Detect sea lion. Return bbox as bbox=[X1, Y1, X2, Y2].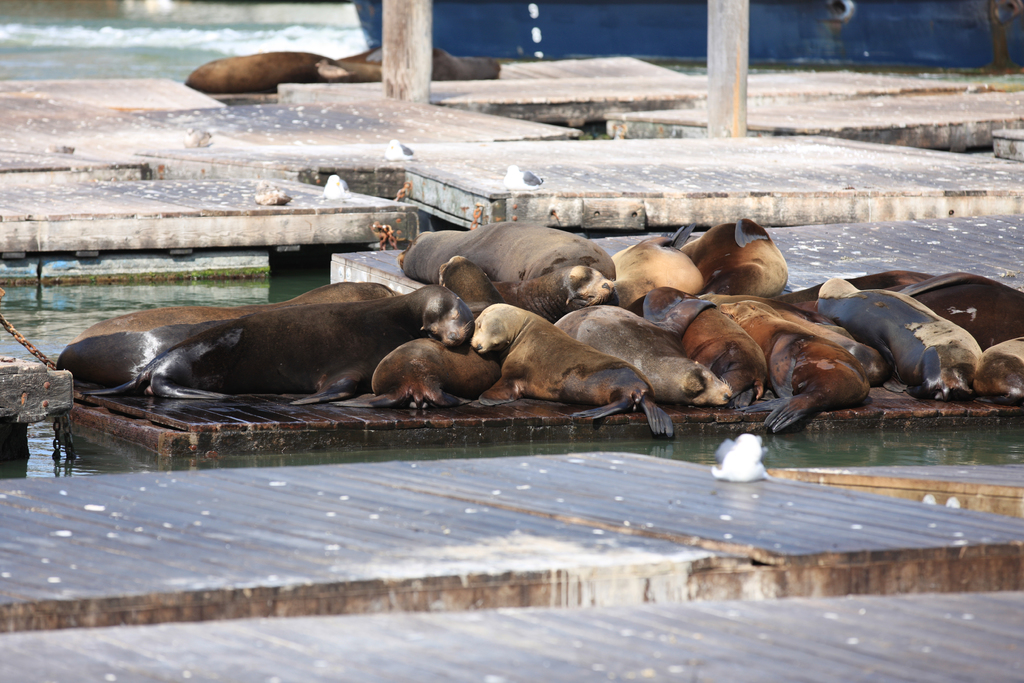
bbox=[186, 49, 337, 104].
